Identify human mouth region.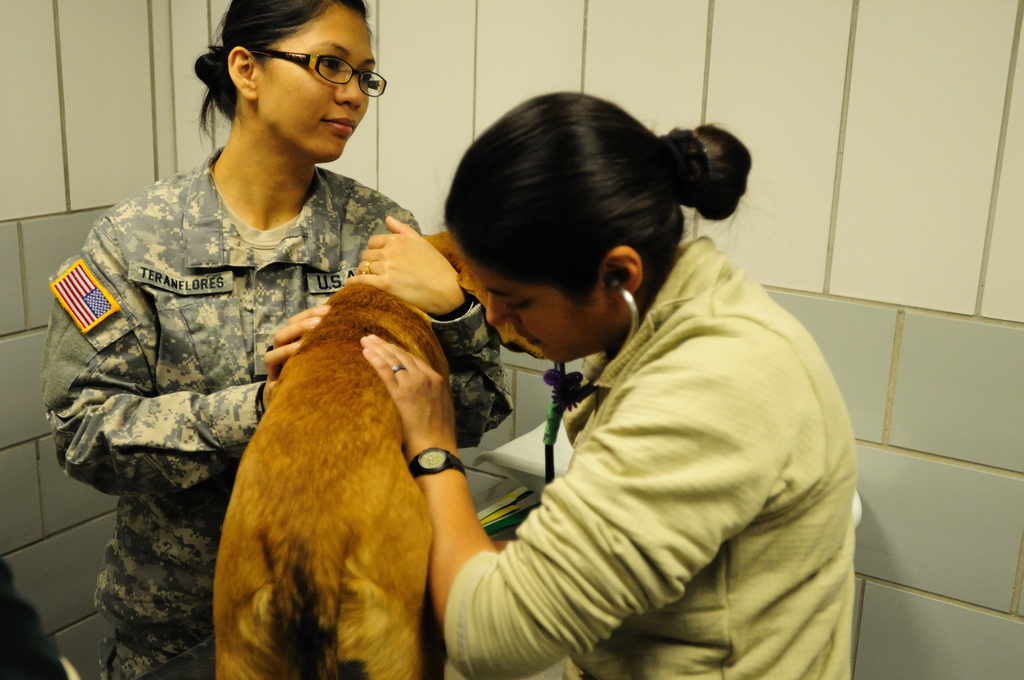
Region: pyautogui.locateOnScreen(325, 117, 355, 131).
